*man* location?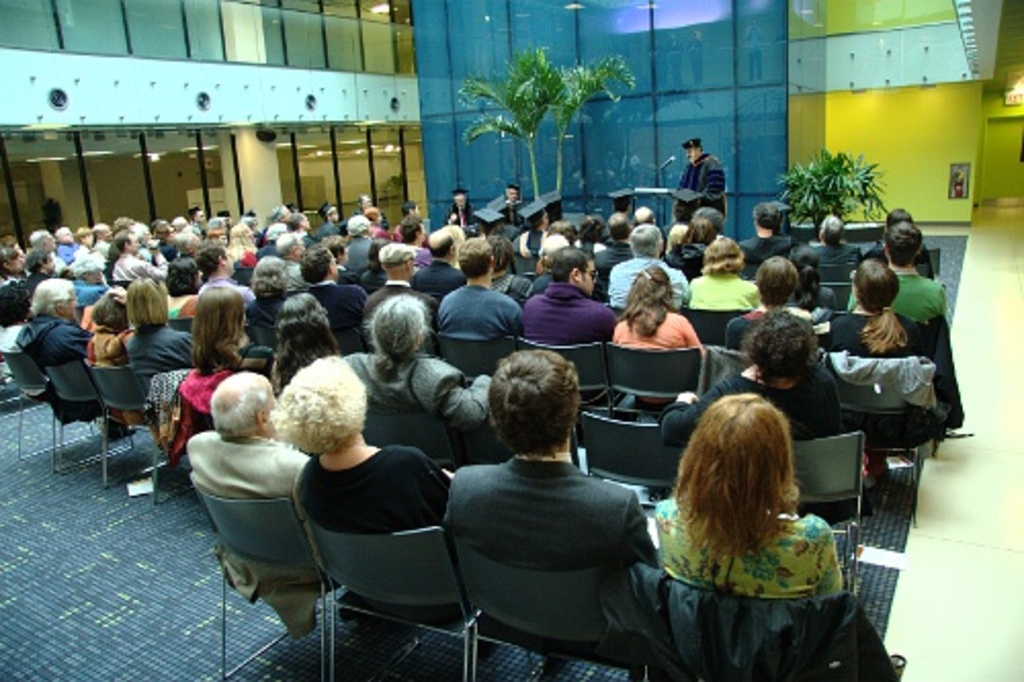
[x1=668, y1=139, x2=729, y2=225]
